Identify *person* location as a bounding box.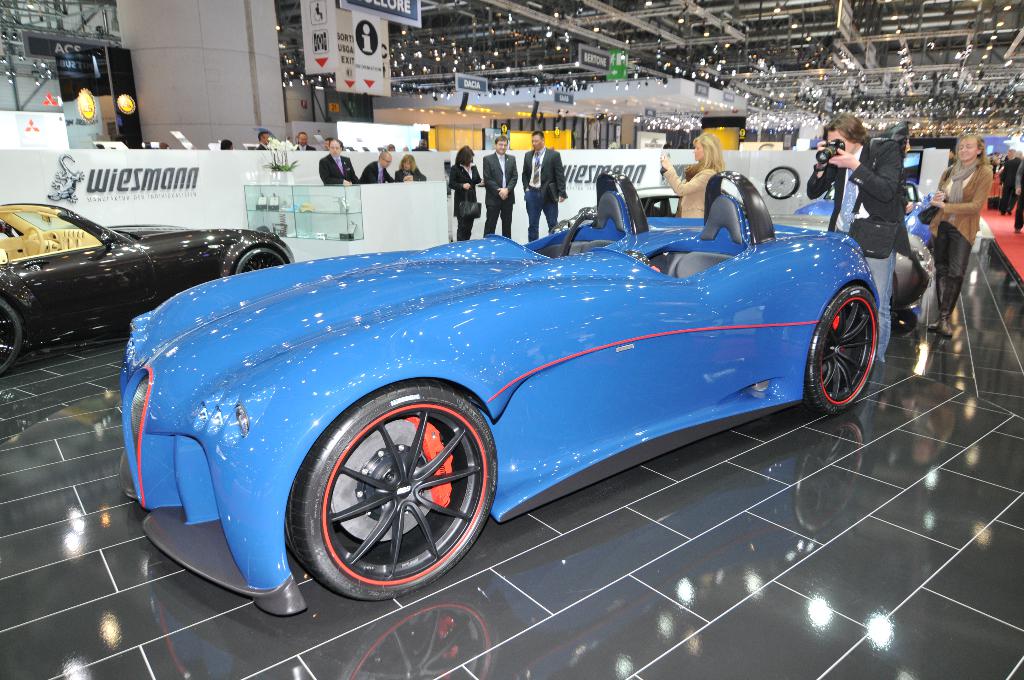
289 126 314 150.
